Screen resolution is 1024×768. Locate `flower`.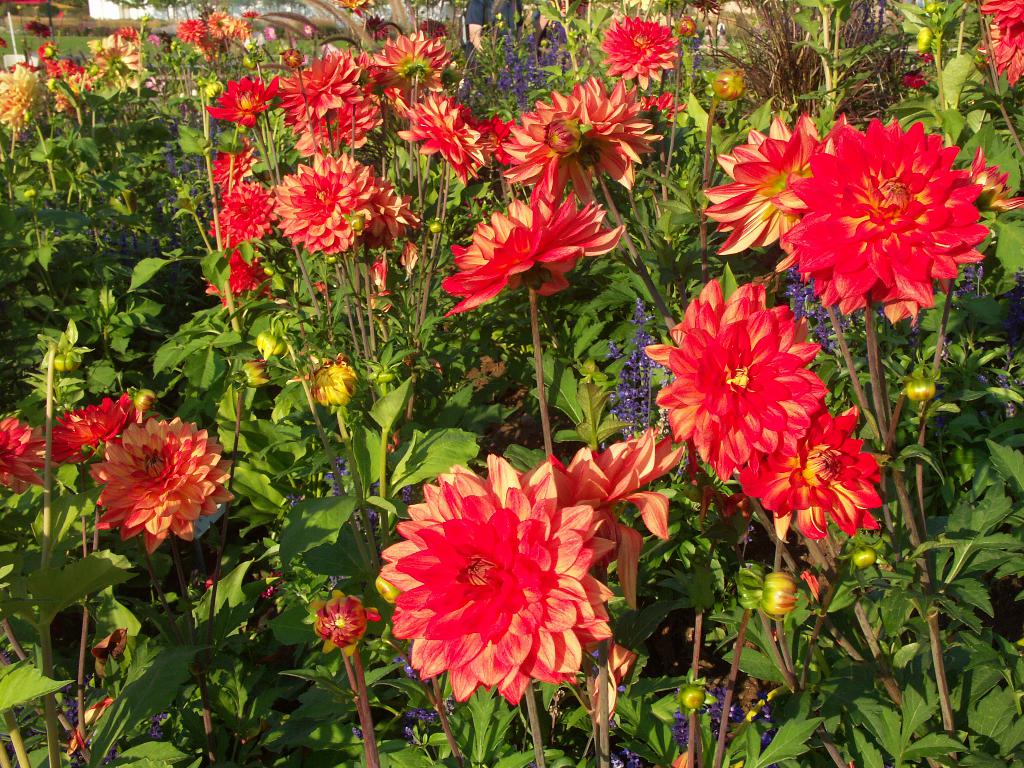
left=276, top=49, right=368, bottom=135.
